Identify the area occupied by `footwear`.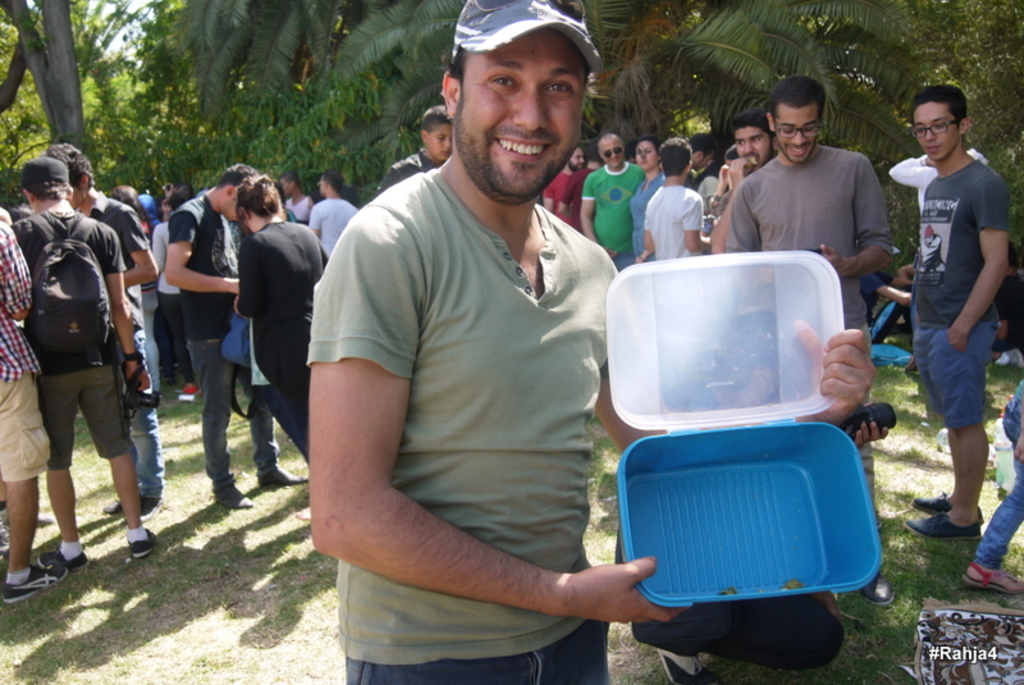
Area: bbox(658, 649, 721, 684).
